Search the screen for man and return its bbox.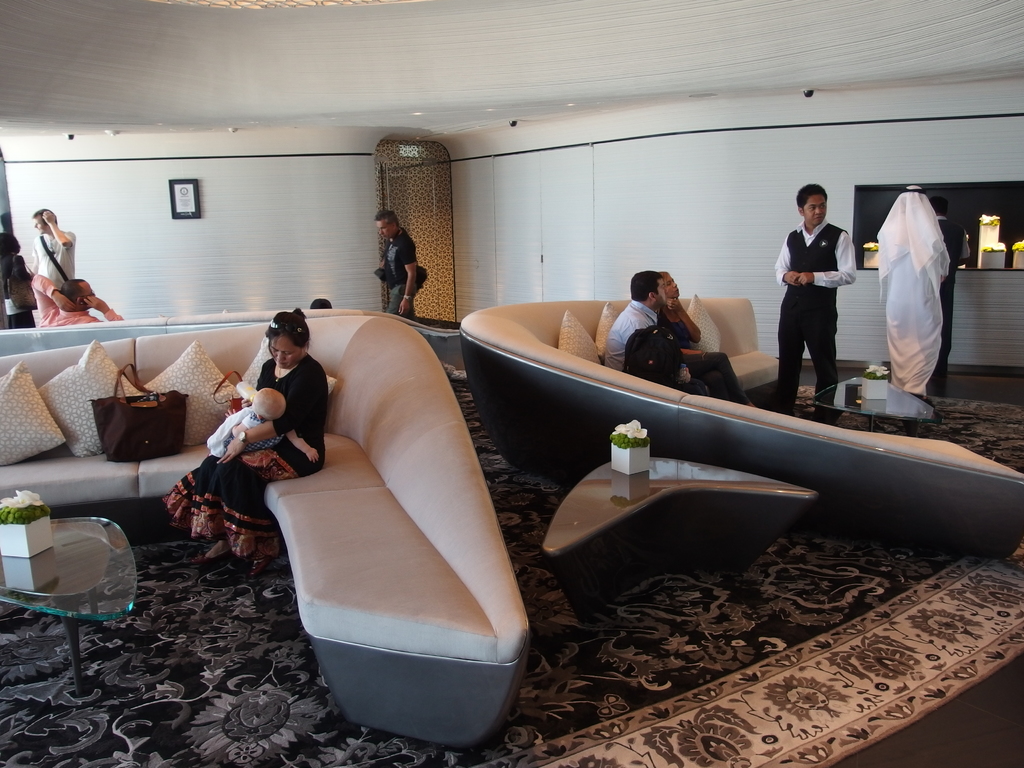
Found: Rect(600, 270, 710, 398).
